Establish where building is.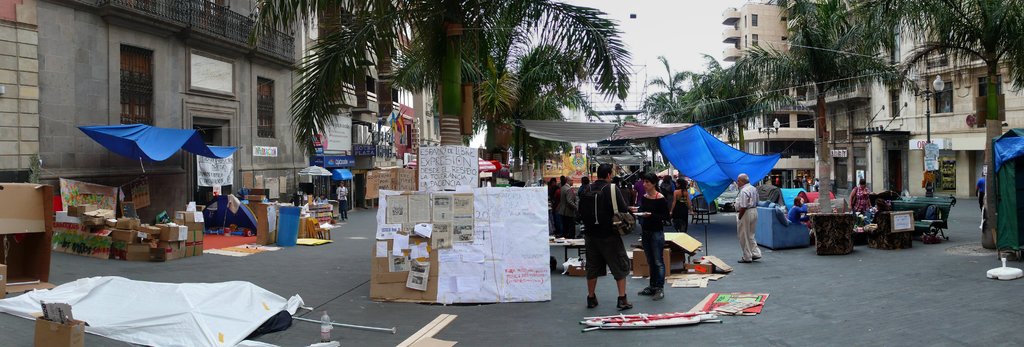
Established at l=805, t=0, r=1023, b=198.
